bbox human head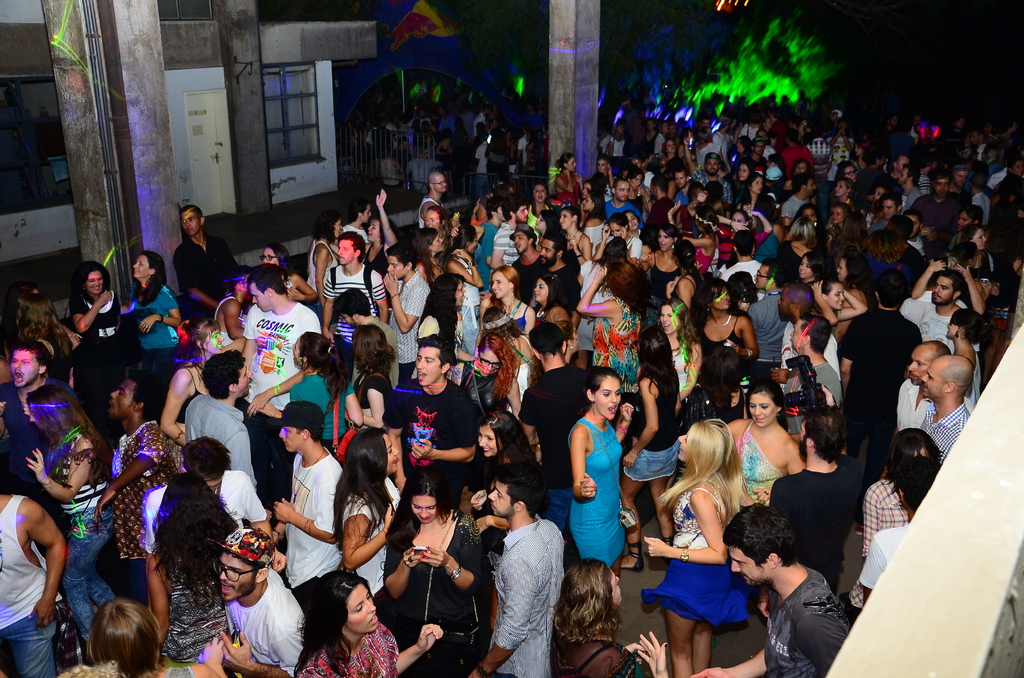
[602,256,635,291]
